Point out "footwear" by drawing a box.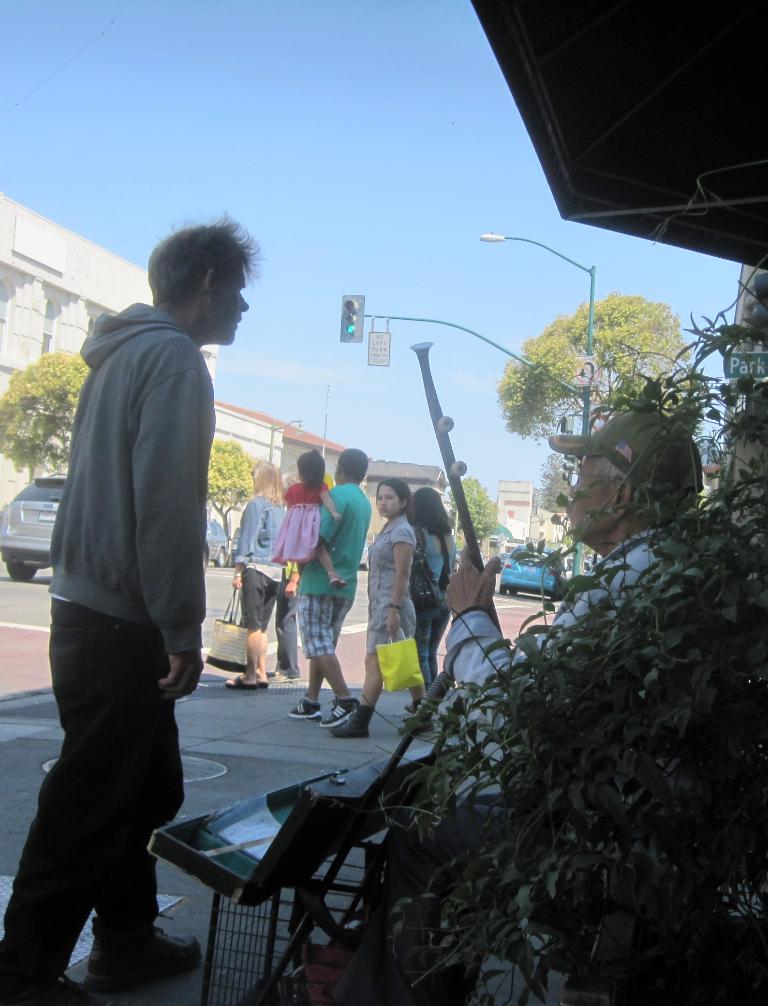
x1=335, y1=711, x2=373, y2=740.
